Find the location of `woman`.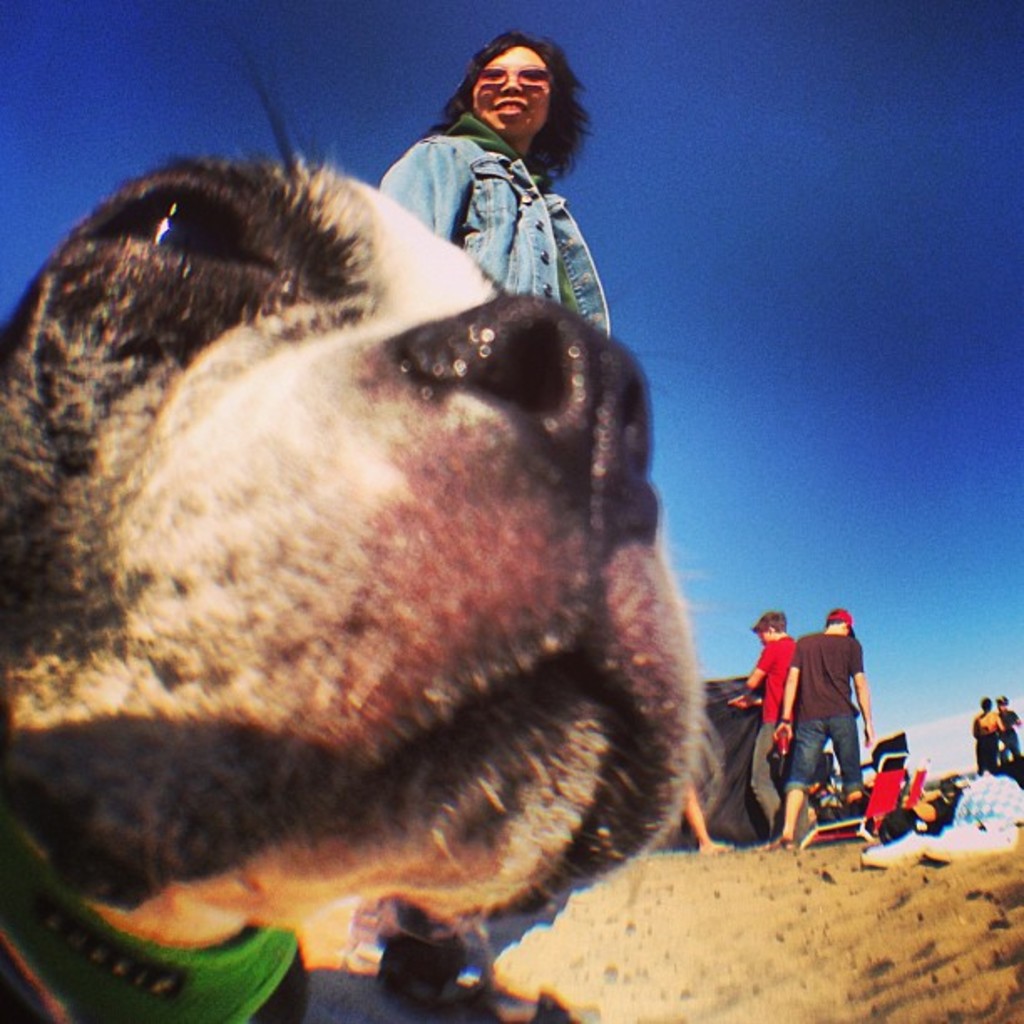
Location: box(974, 698, 1002, 768).
